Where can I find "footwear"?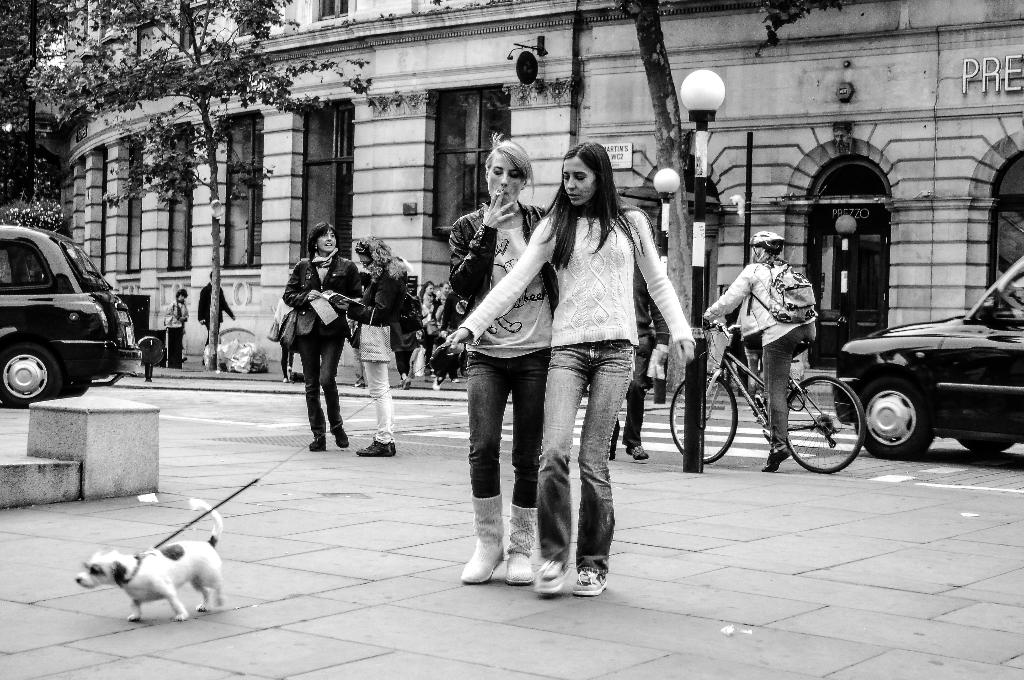
You can find it at left=386, top=441, right=397, bottom=453.
